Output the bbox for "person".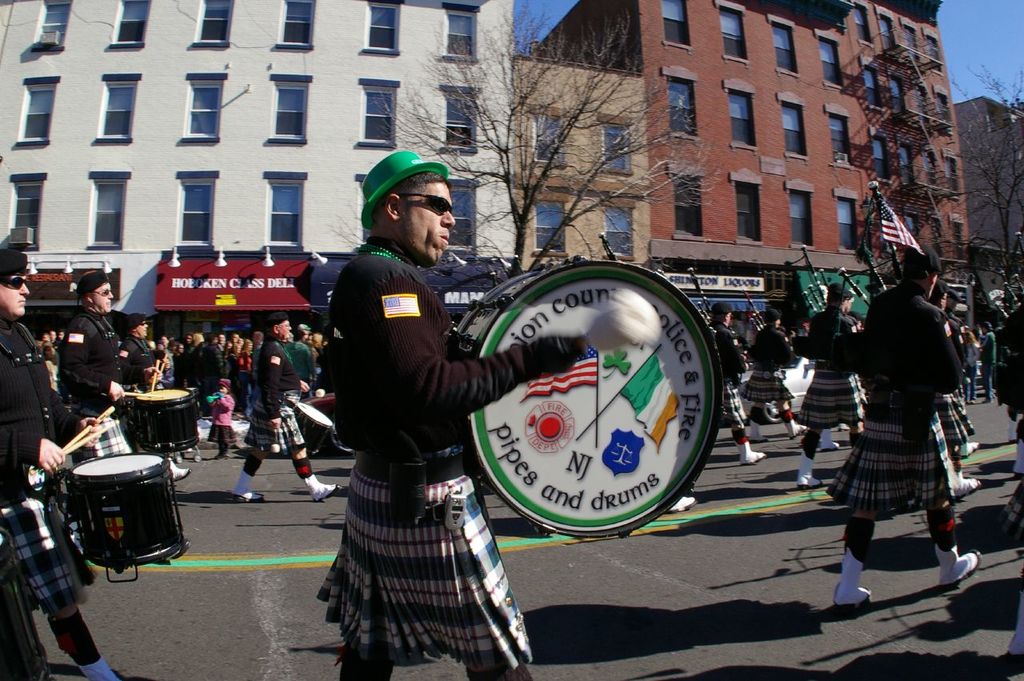
[1,236,121,680].
